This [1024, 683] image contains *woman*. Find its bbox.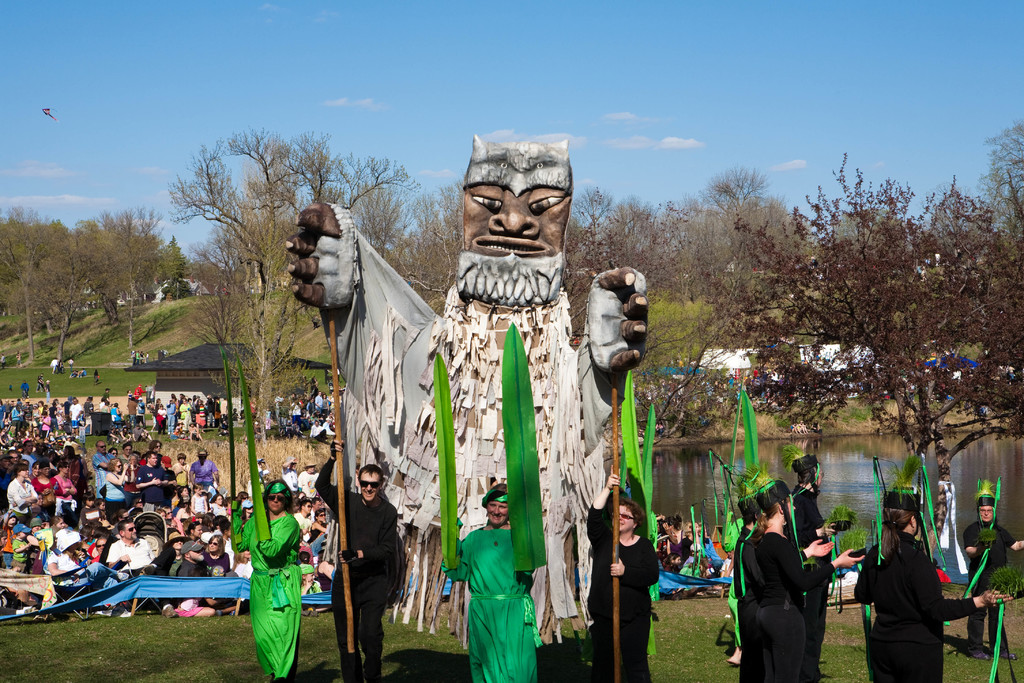
bbox(101, 456, 134, 517).
